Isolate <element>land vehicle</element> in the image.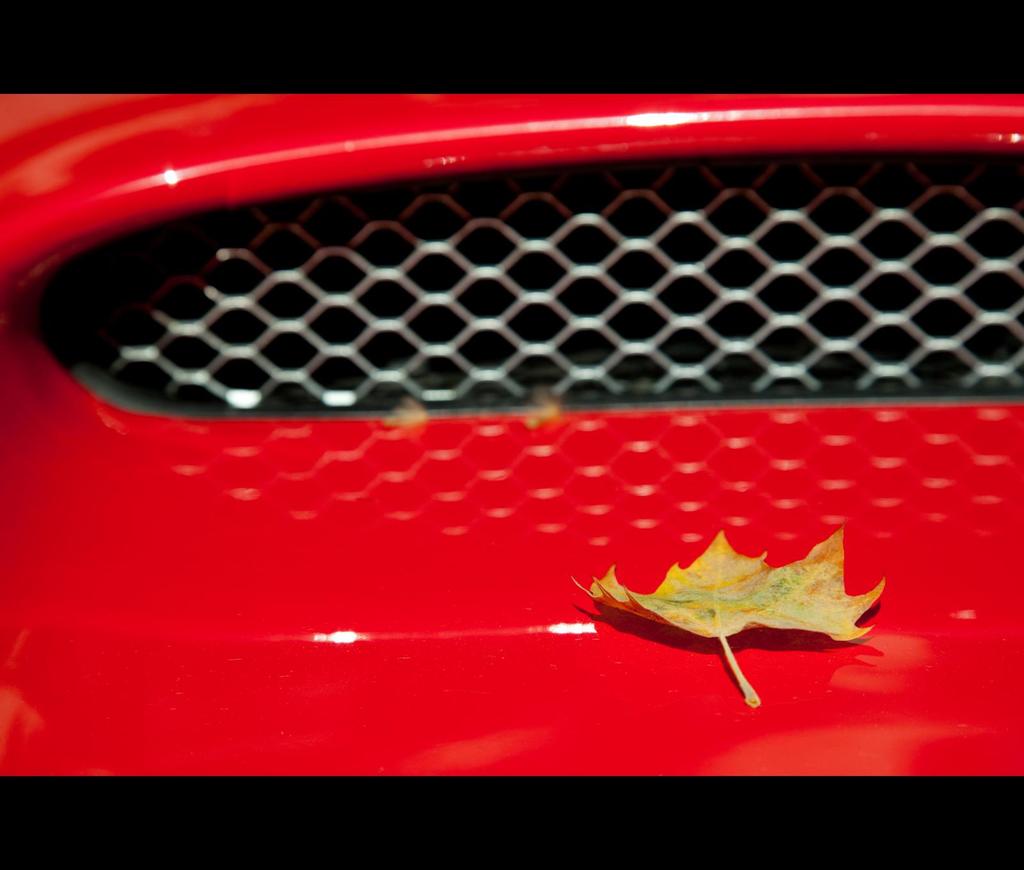
Isolated region: box(0, 93, 1023, 779).
